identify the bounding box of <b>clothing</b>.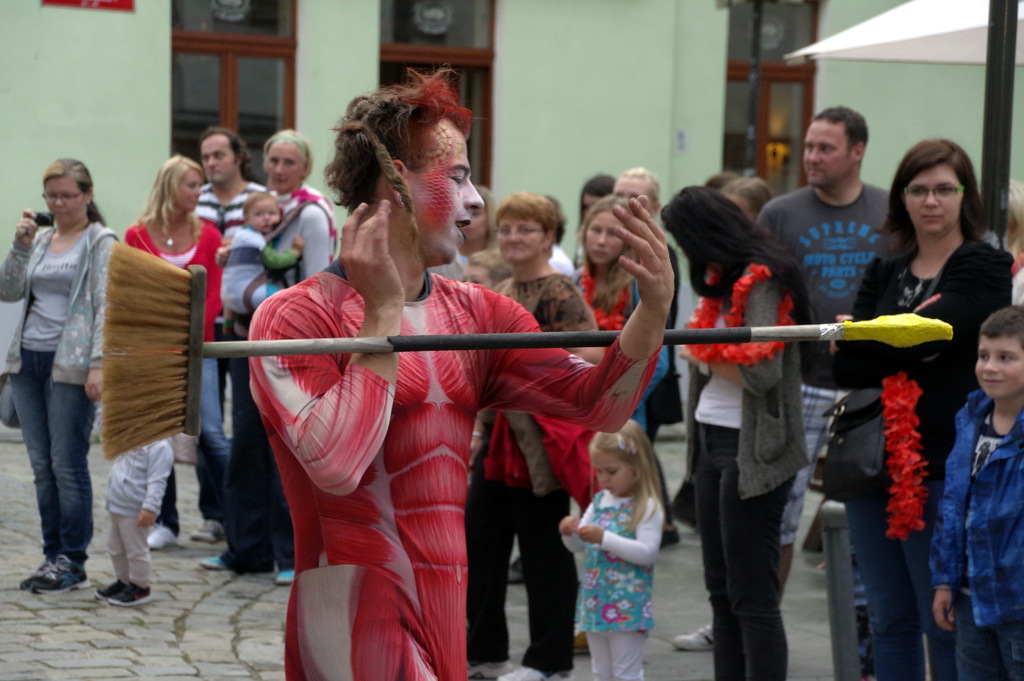
select_region(680, 243, 815, 680).
